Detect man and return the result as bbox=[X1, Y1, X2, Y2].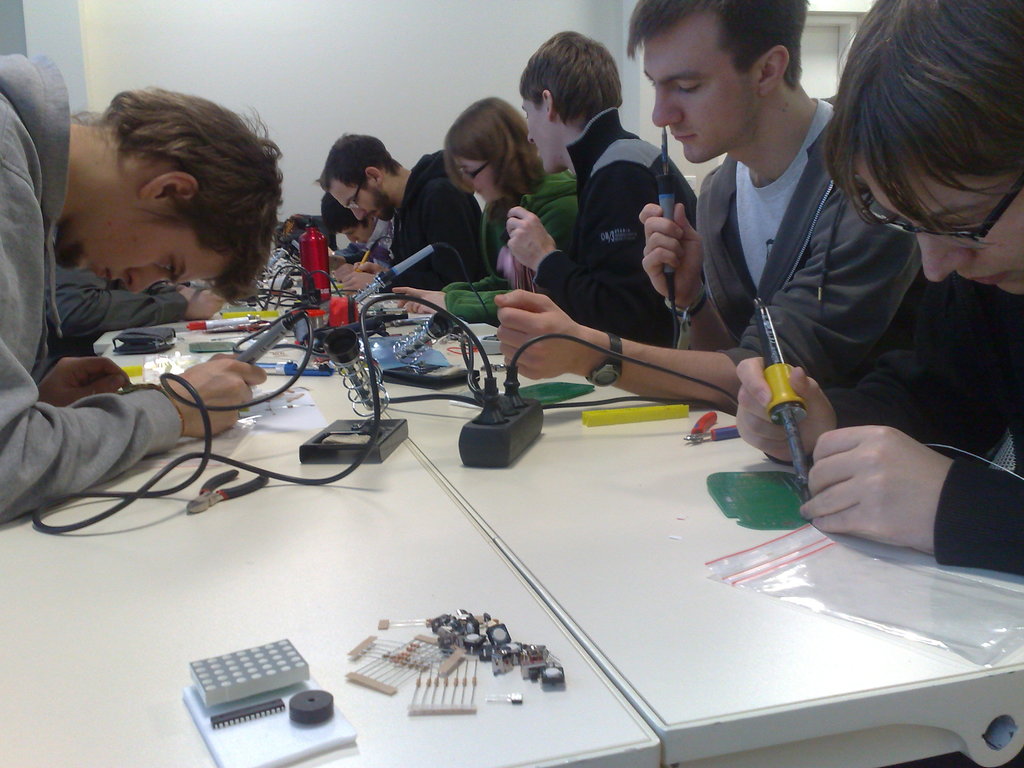
bbox=[318, 193, 392, 273].
